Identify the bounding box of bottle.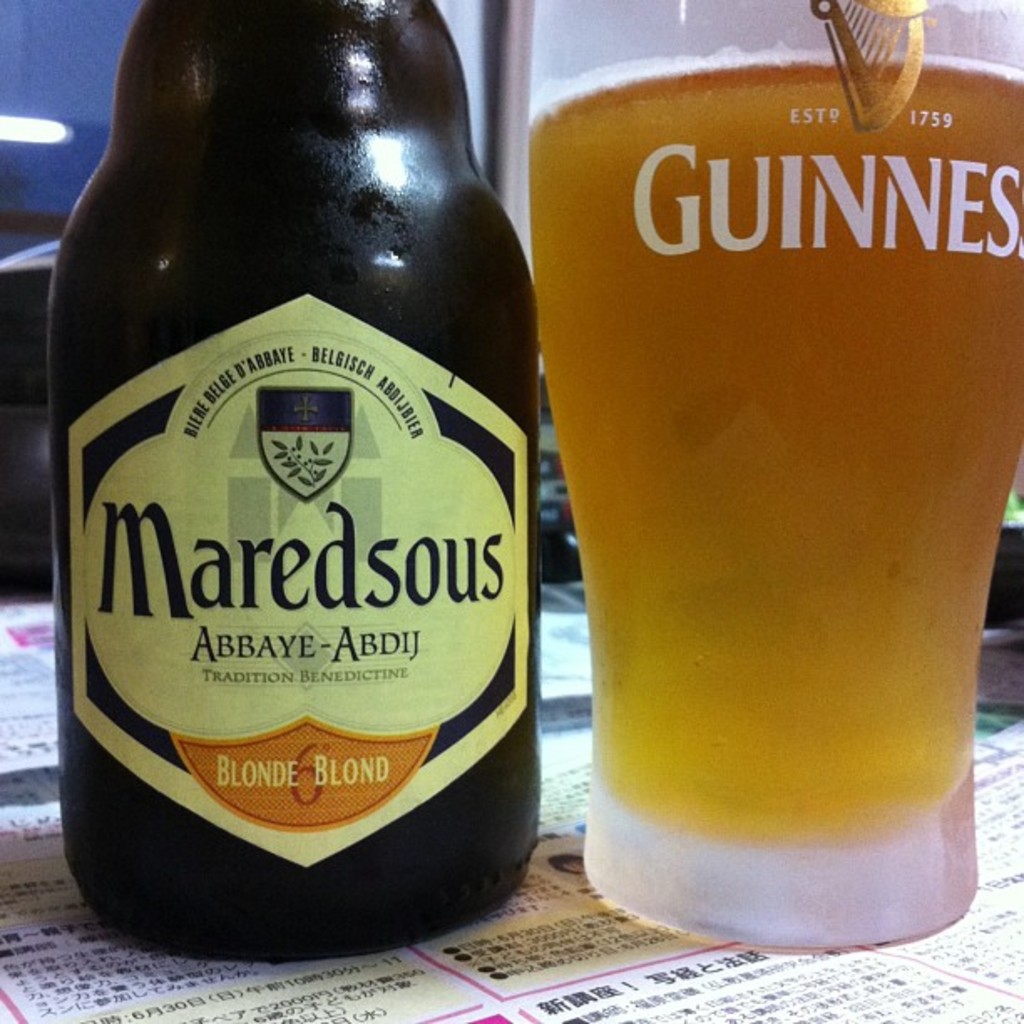
(x1=47, y1=0, x2=540, y2=965).
